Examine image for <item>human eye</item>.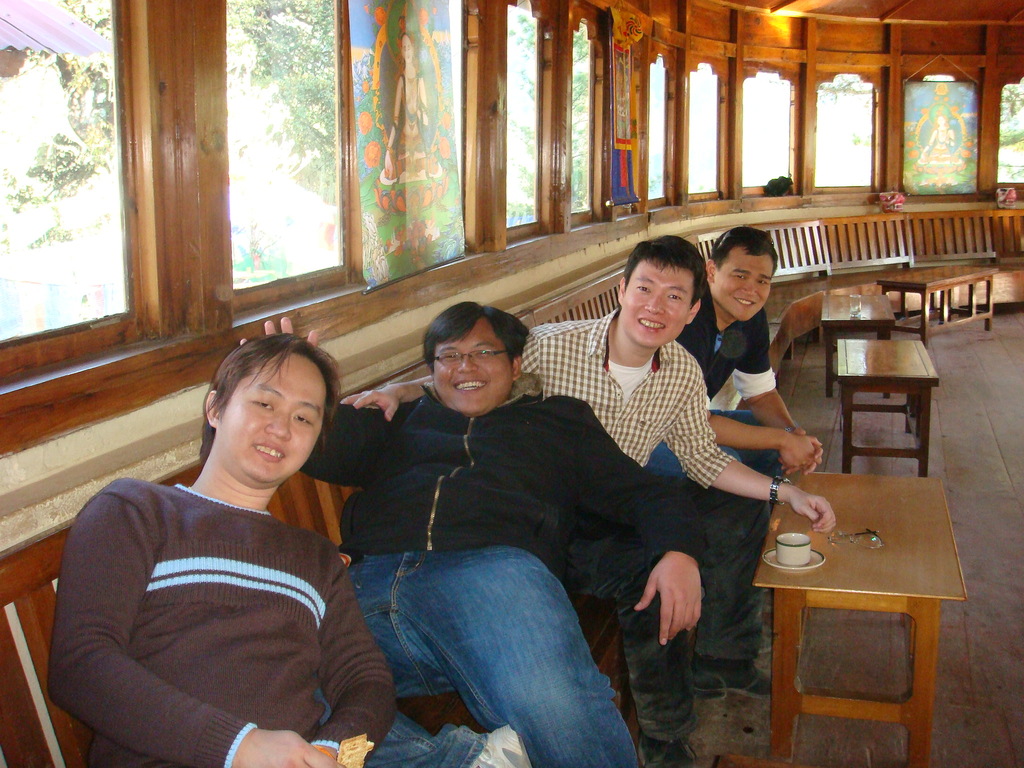
Examination result: {"x1": 632, "y1": 283, "x2": 652, "y2": 294}.
